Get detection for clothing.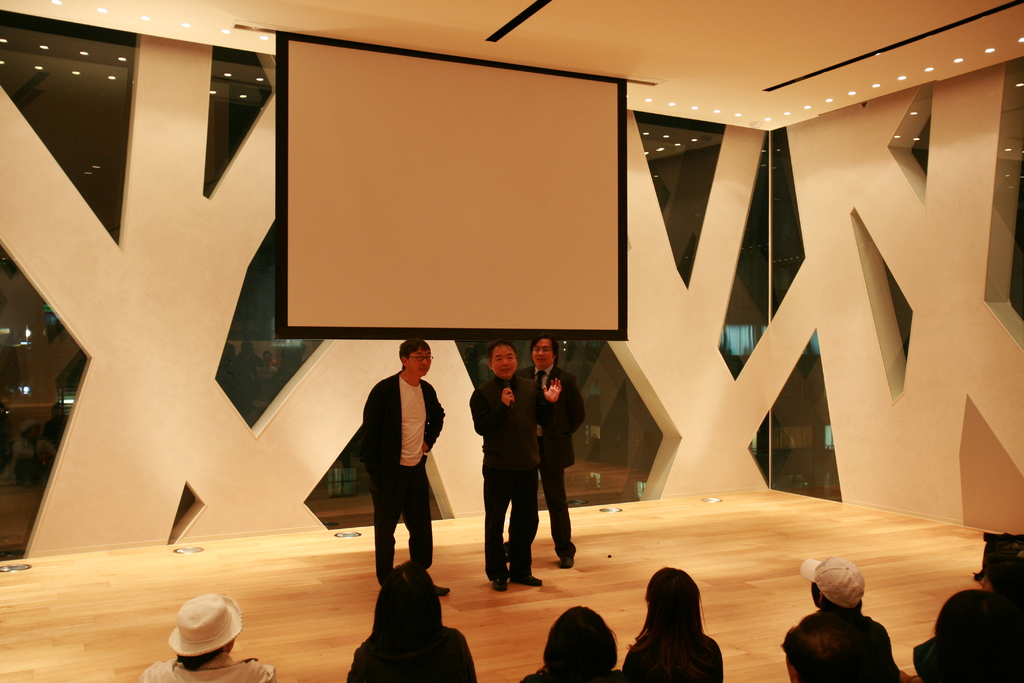
Detection: region(620, 632, 725, 682).
